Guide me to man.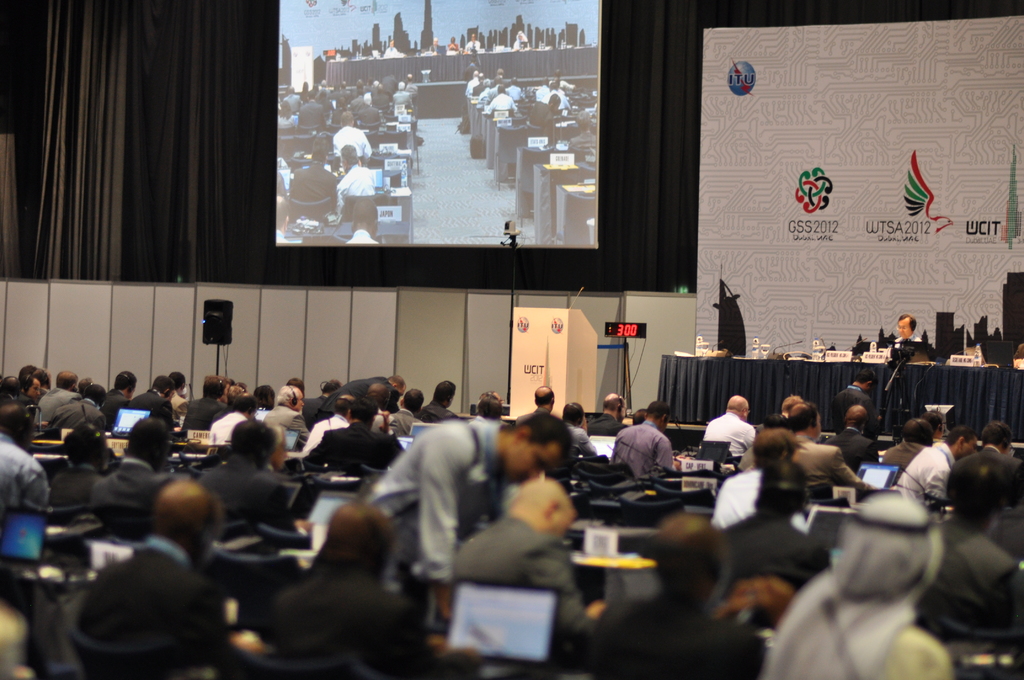
Guidance: {"x1": 332, "y1": 143, "x2": 383, "y2": 216}.
